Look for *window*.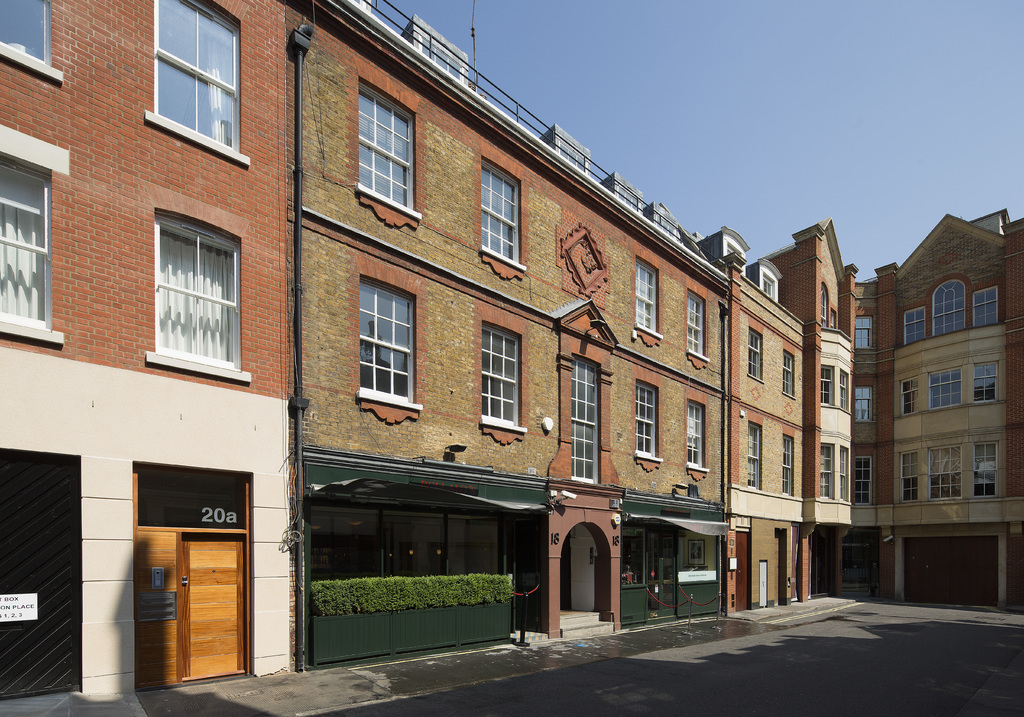
Found: [x1=782, y1=352, x2=793, y2=399].
